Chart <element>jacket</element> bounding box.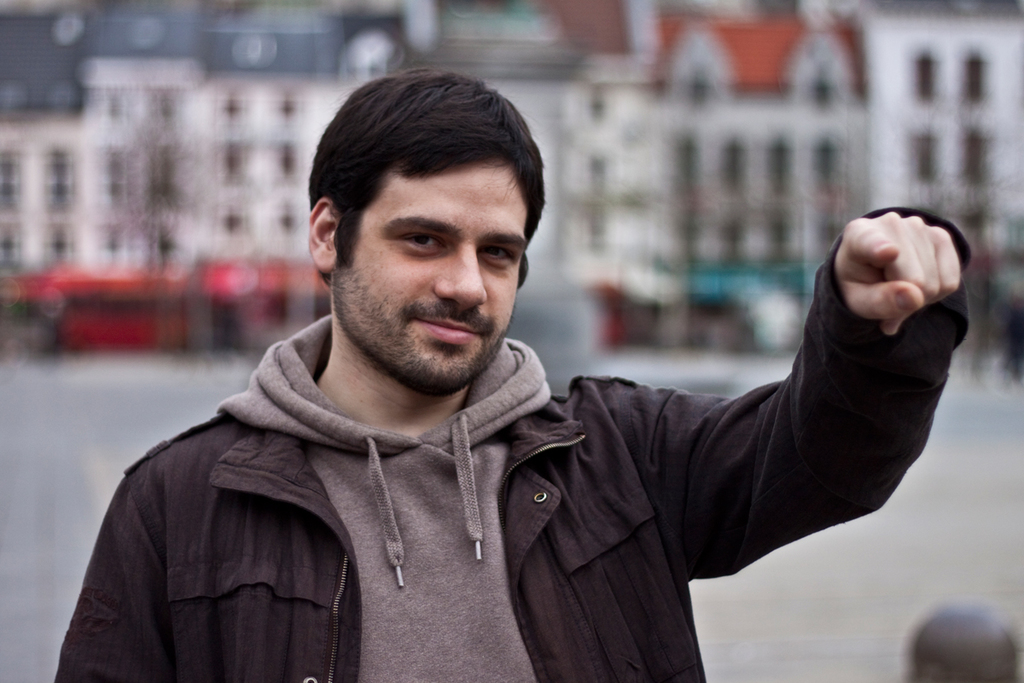
Charted: 64, 141, 838, 682.
